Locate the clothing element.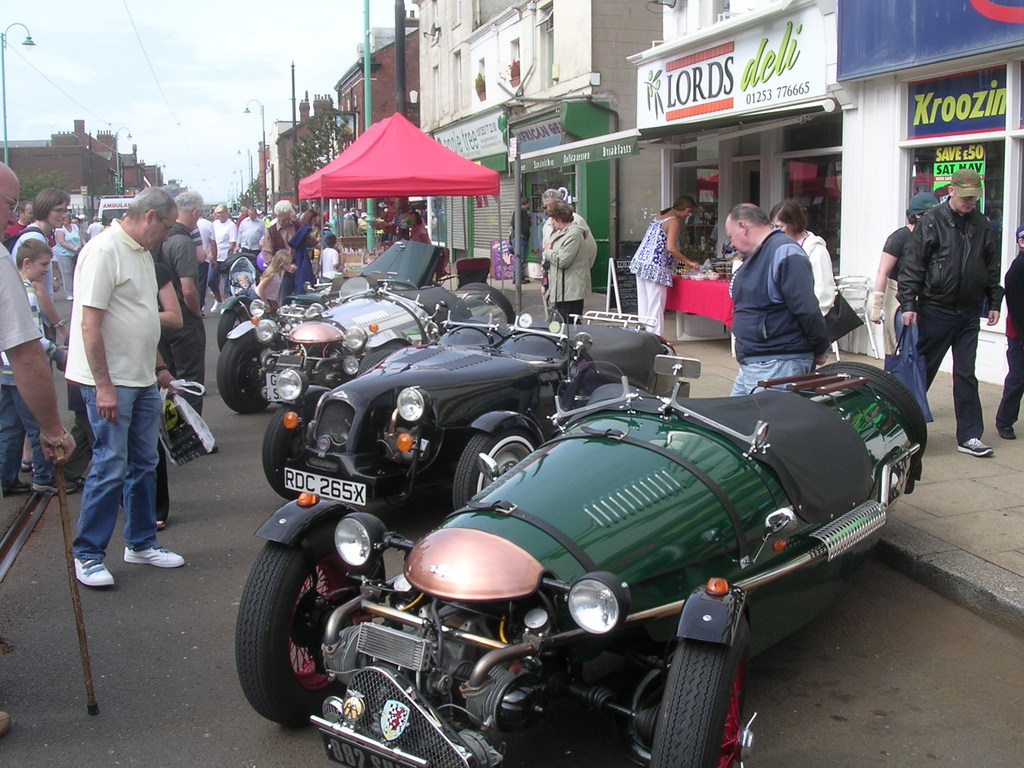
Element bbox: BBox(631, 209, 675, 332).
